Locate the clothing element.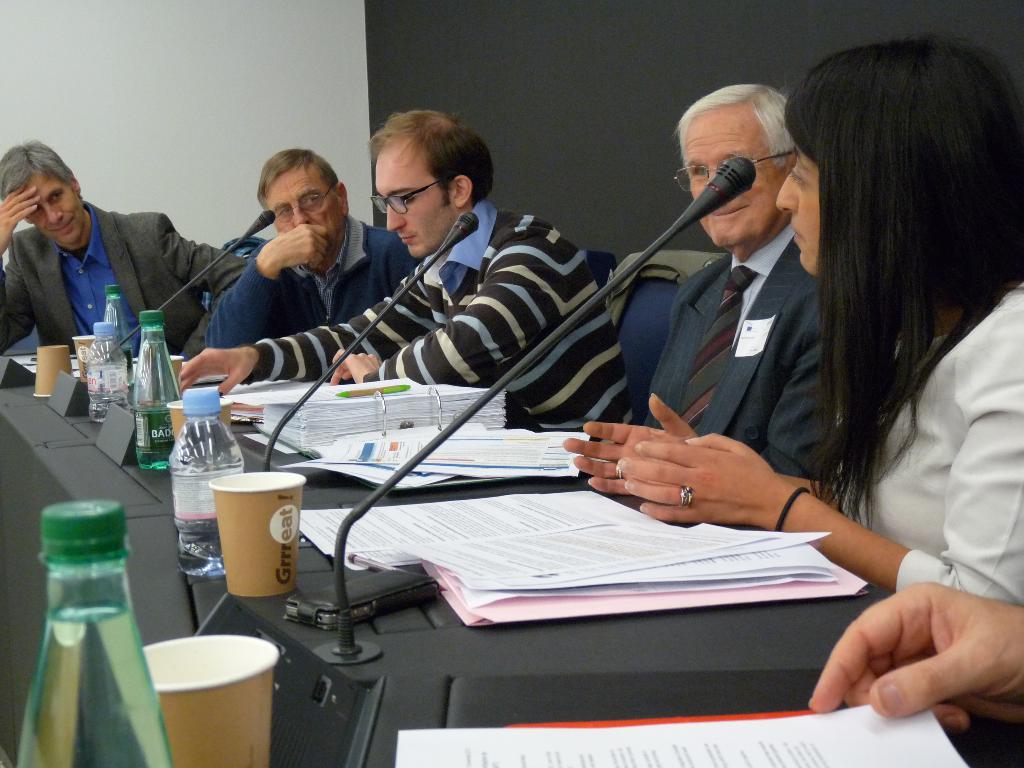
Element bbox: bbox(827, 281, 1023, 596).
